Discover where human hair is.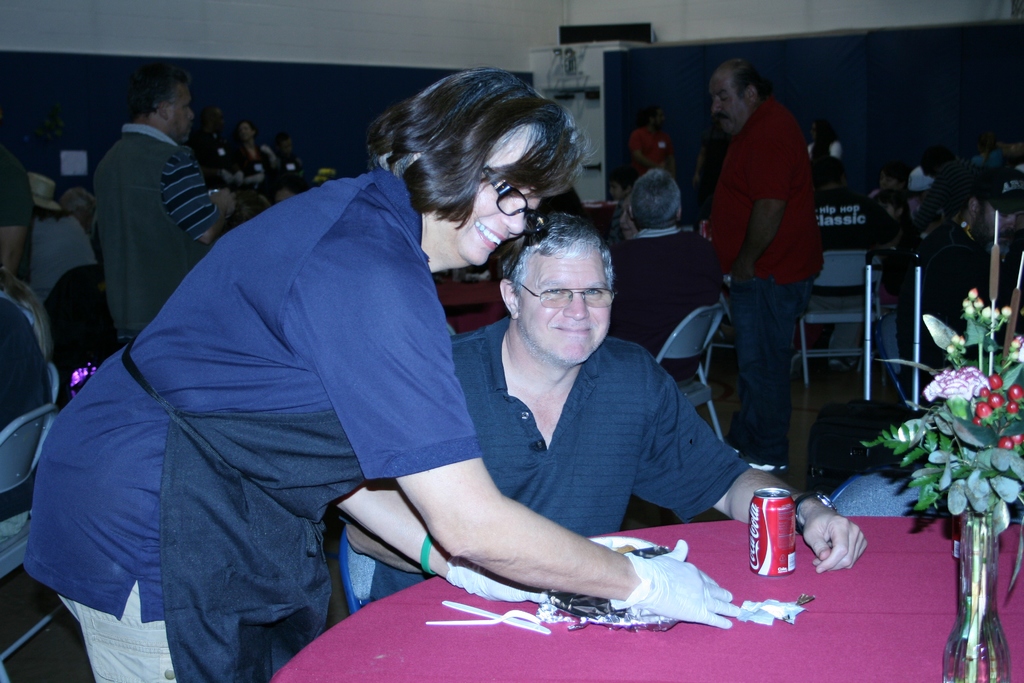
Discovered at [730,55,774,103].
